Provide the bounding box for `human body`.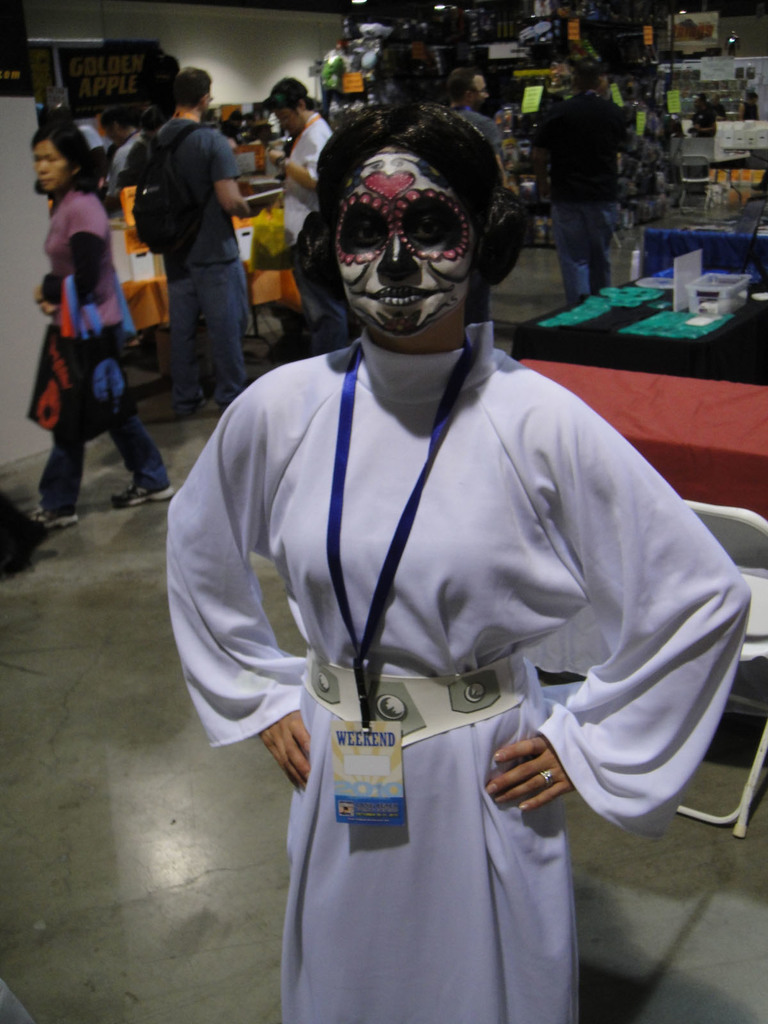
(left=689, top=84, right=710, bottom=128).
